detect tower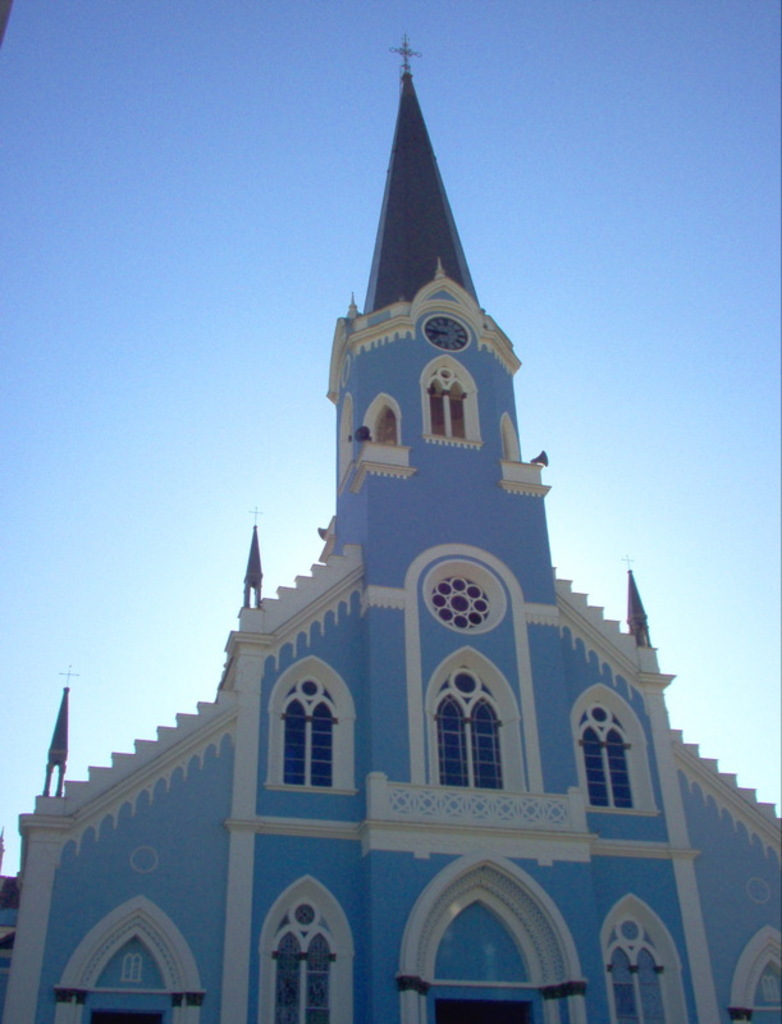
<region>17, 33, 781, 1023</region>
